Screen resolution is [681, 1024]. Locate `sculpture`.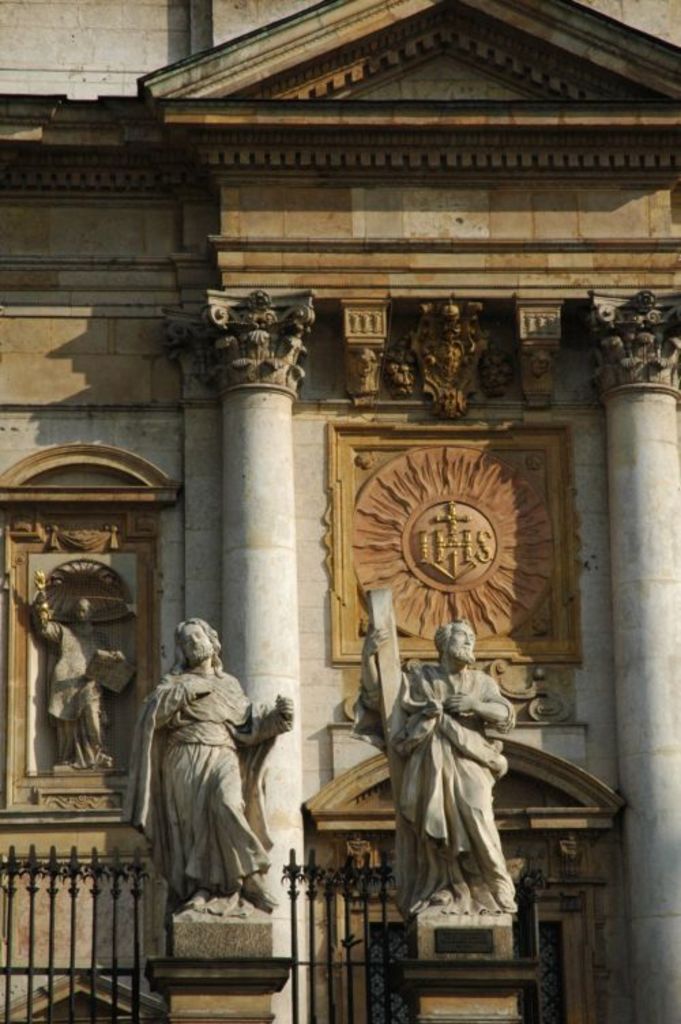
[x1=20, y1=551, x2=125, y2=772].
